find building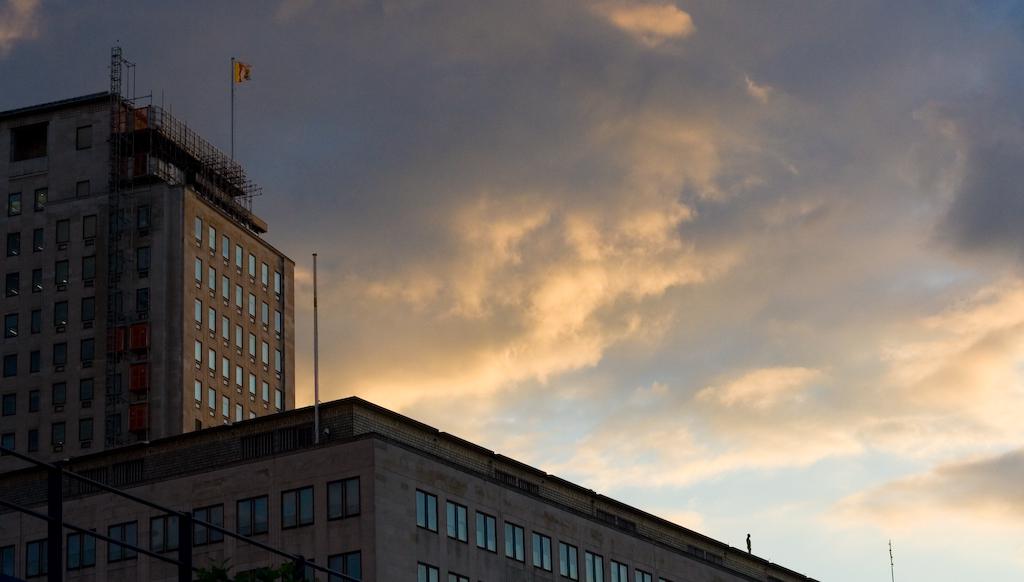
BBox(0, 89, 297, 475)
